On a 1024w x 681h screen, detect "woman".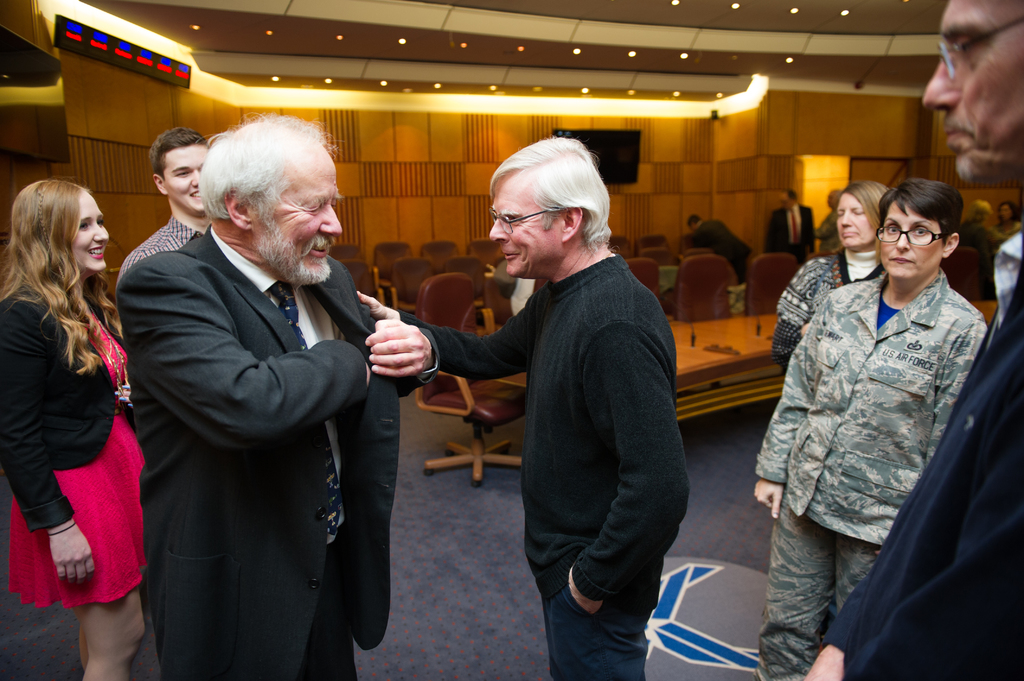
{"left": 6, "top": 172, "right": 145, "bottom": 657}.
